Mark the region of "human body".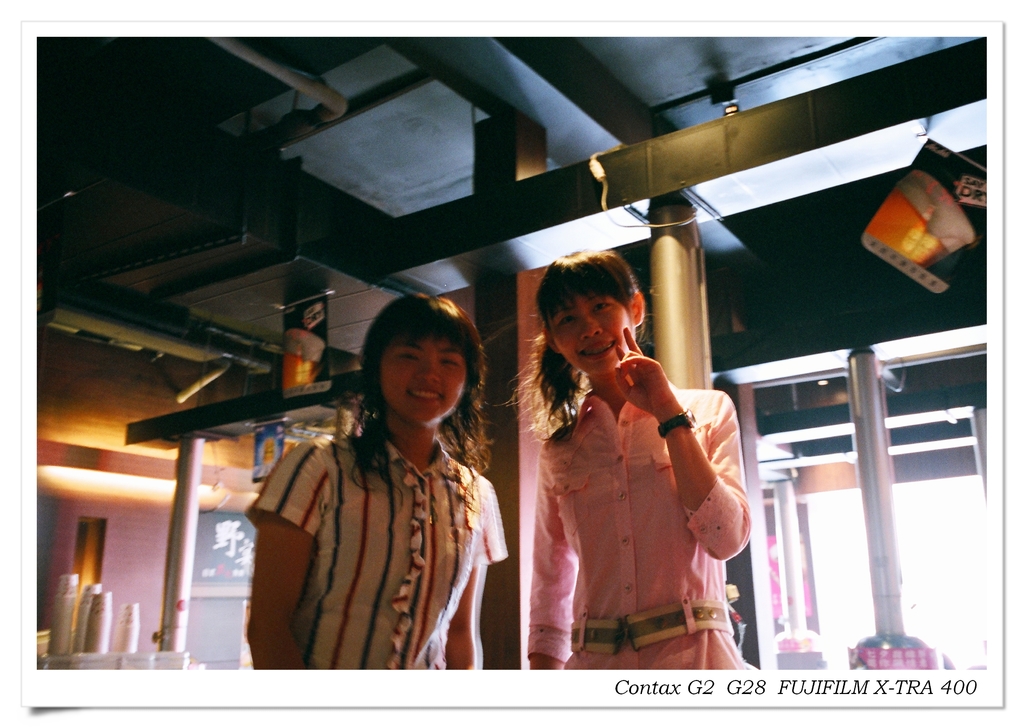
Region: [x1=231, y1=299, x2=501, y2=700].
